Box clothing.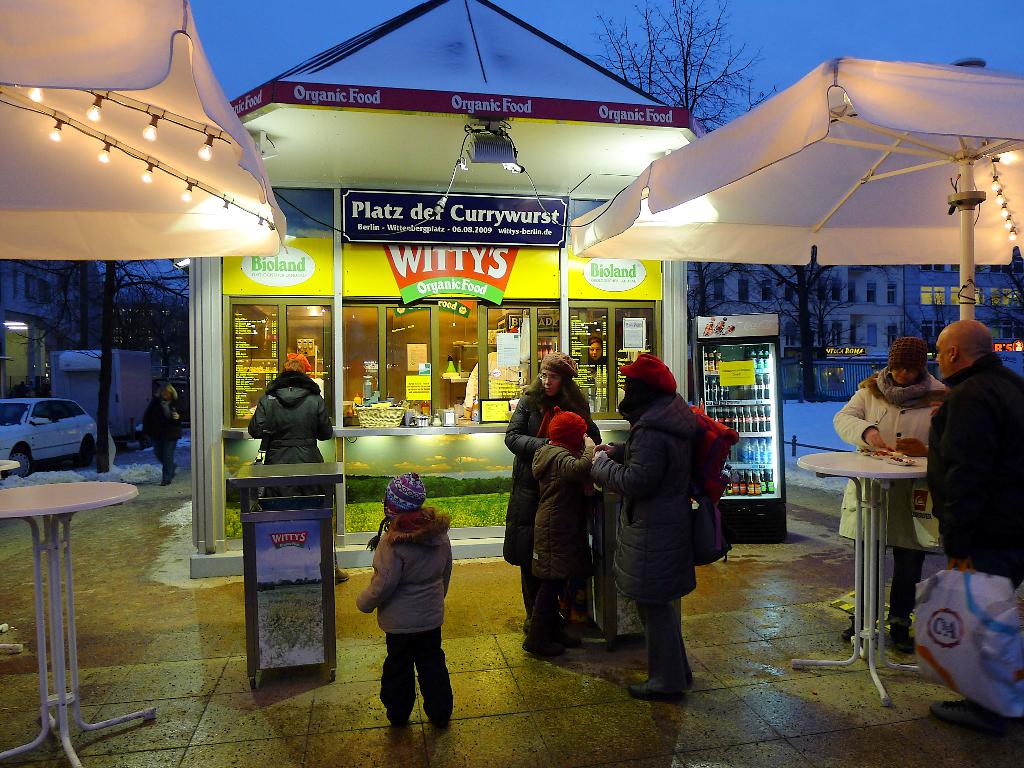
{"x1": 602, "y1": 401, "x2": 717, "y2": 670}.
